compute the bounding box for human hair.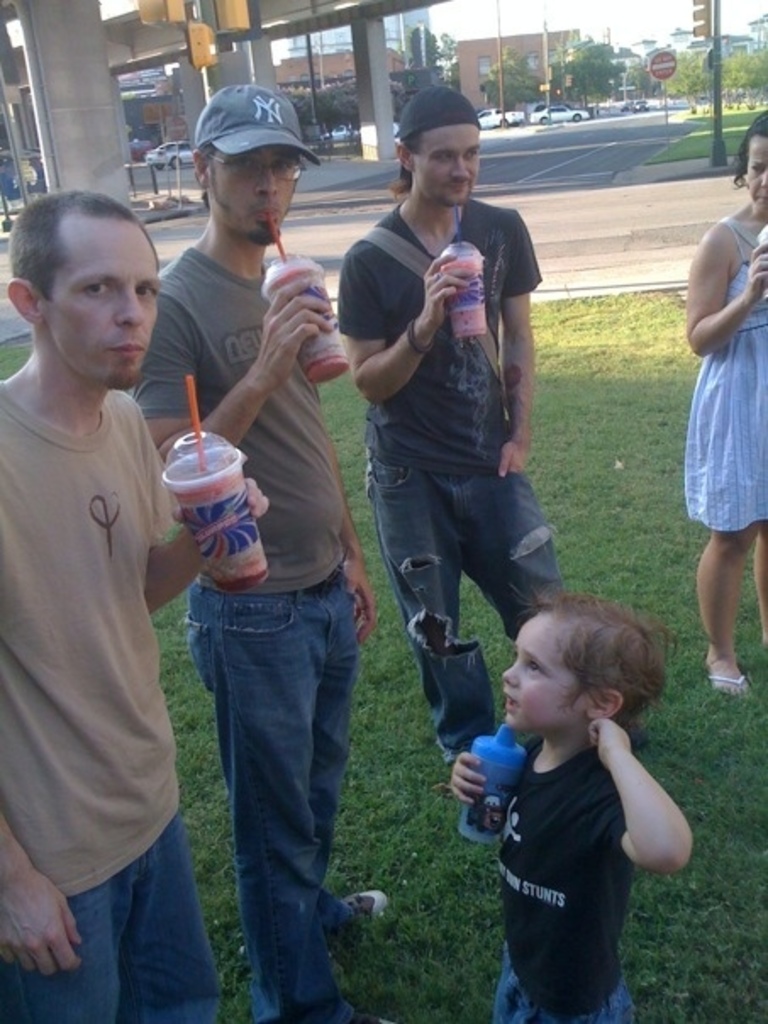
box=[732, 105, 766, 181].
